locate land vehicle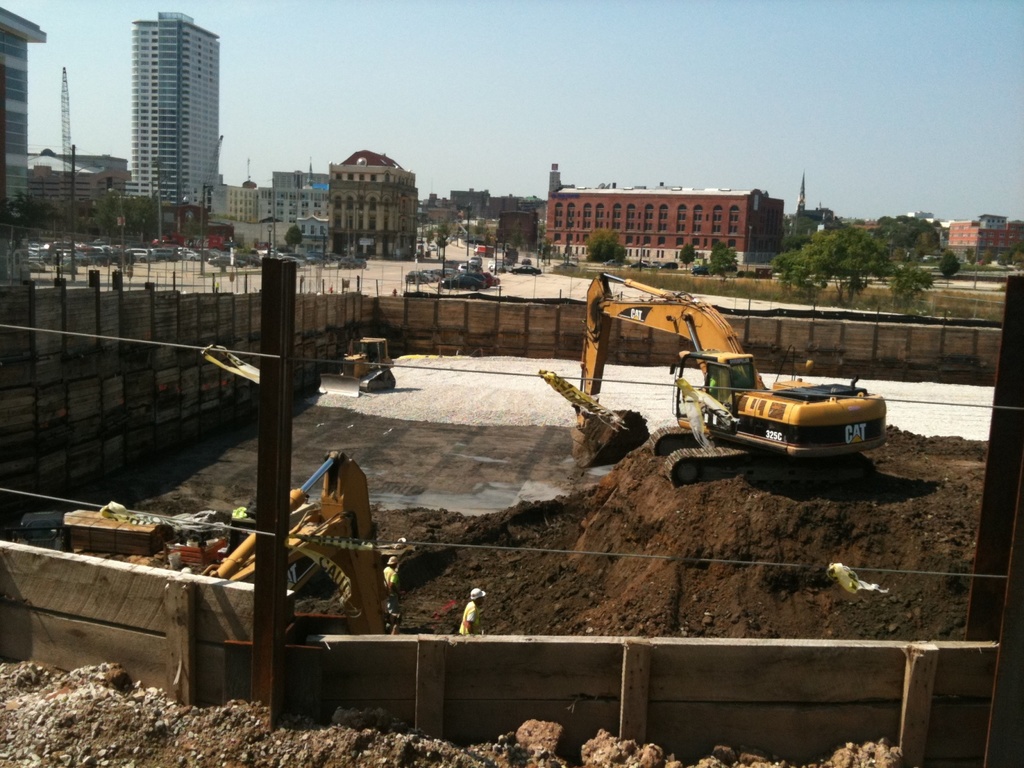
[x1=626, y1=260, x2=646, y2=269]
